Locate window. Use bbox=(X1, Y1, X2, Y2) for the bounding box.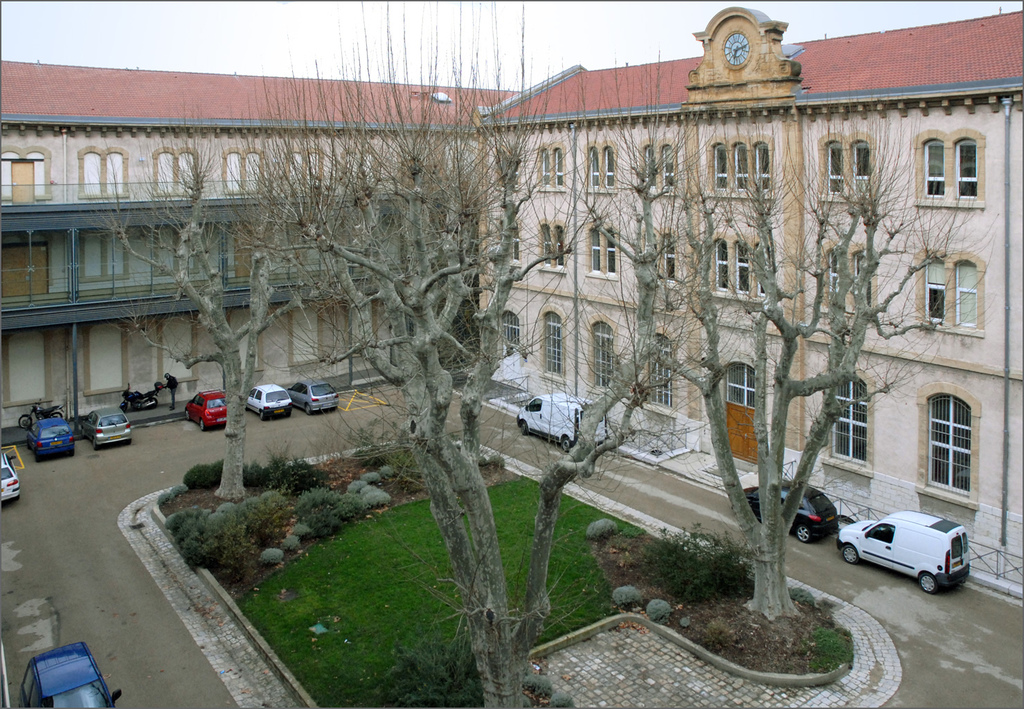
bbox=(635, 138, 698, 199).
